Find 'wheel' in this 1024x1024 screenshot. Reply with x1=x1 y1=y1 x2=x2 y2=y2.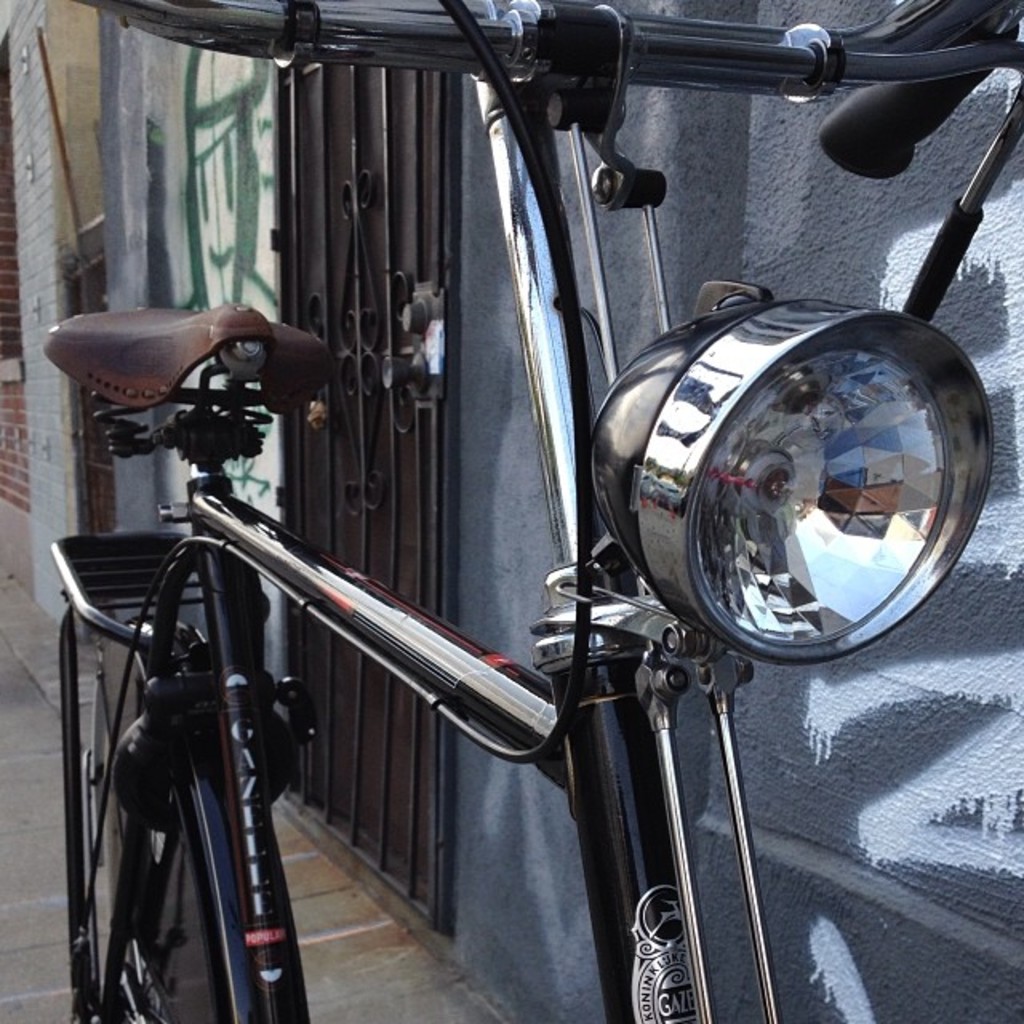
x1=90 y1=674 x2=242 y2=1022.
